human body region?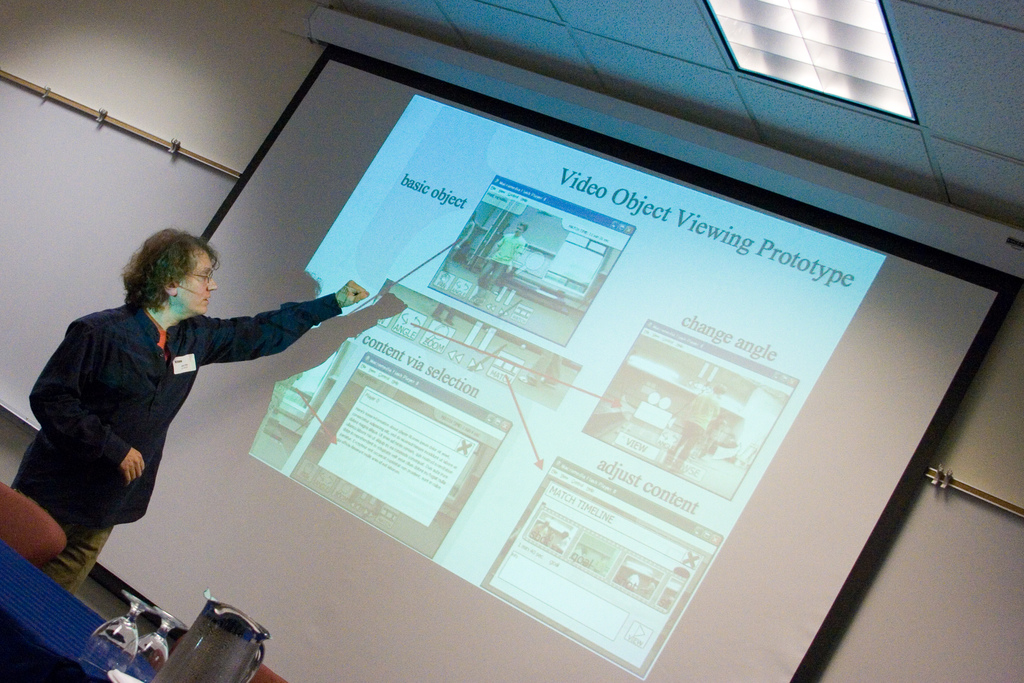
pyautogui.locateOnScreen(22, 220, 362, 625)
